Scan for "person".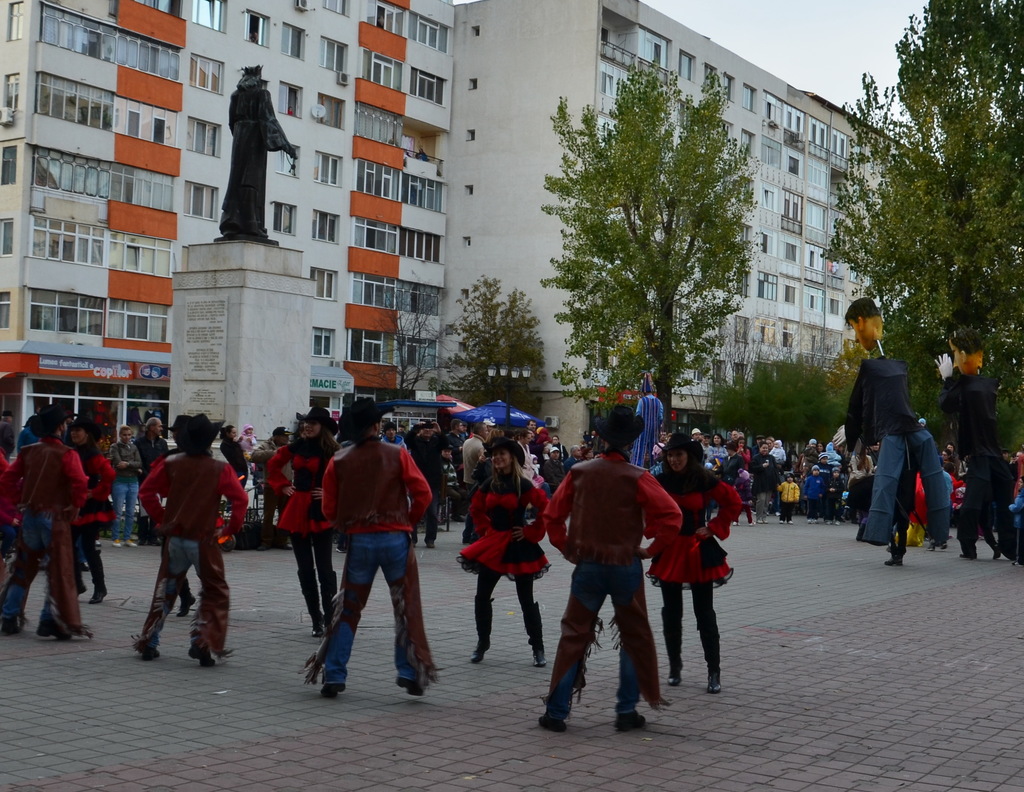
Scan result: bbox(438, 455, 466, 495).
